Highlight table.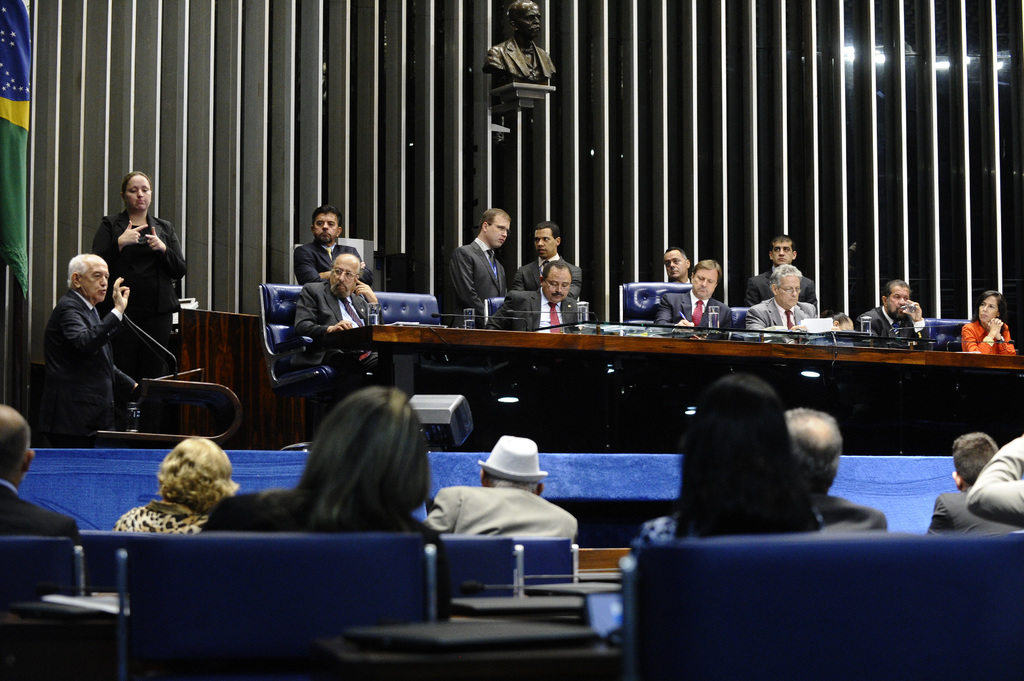
Highlighted region: select_region(376, 322, 1023, 456).
